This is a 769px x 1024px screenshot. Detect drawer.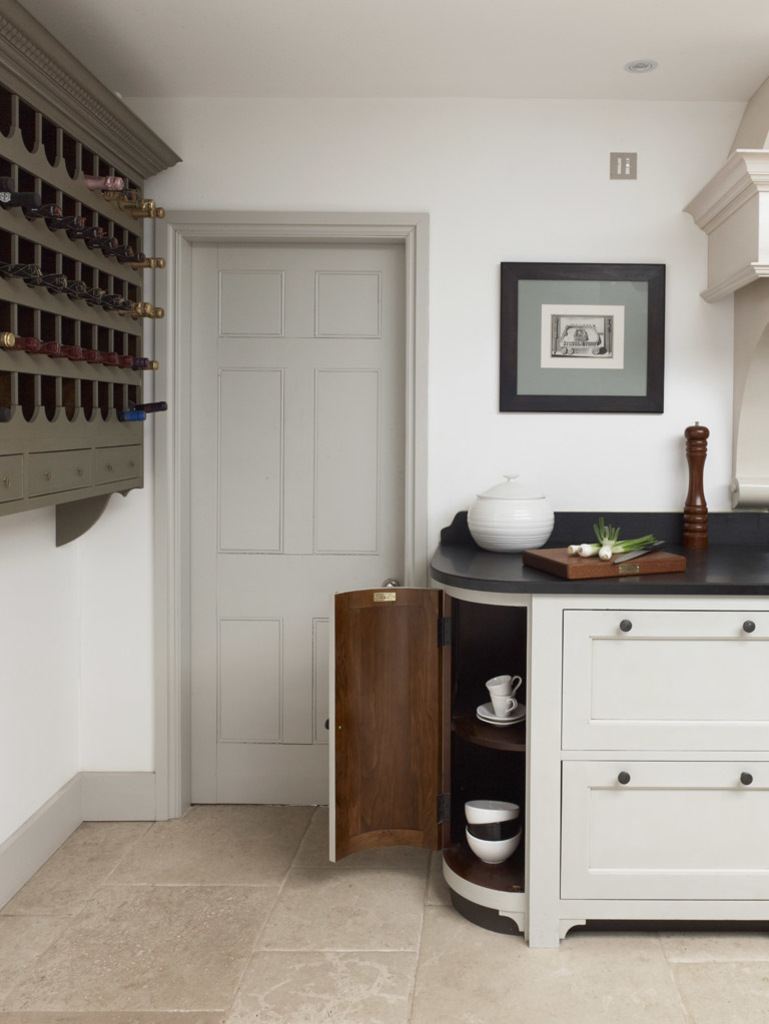
556/755/768/898.
